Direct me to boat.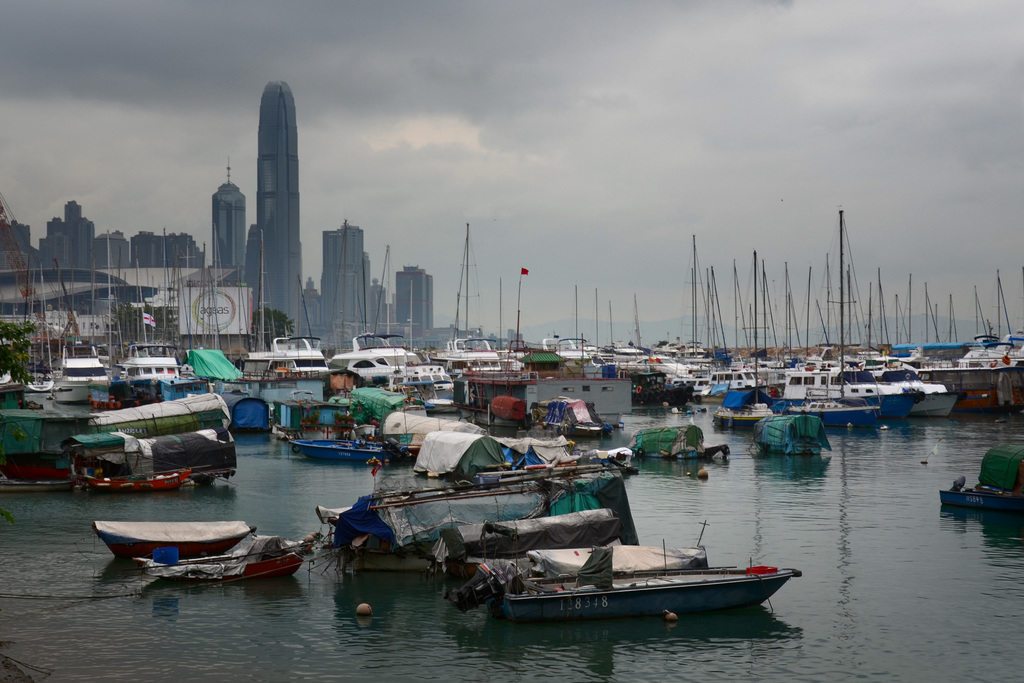
Direction: (430,219,504,375).
